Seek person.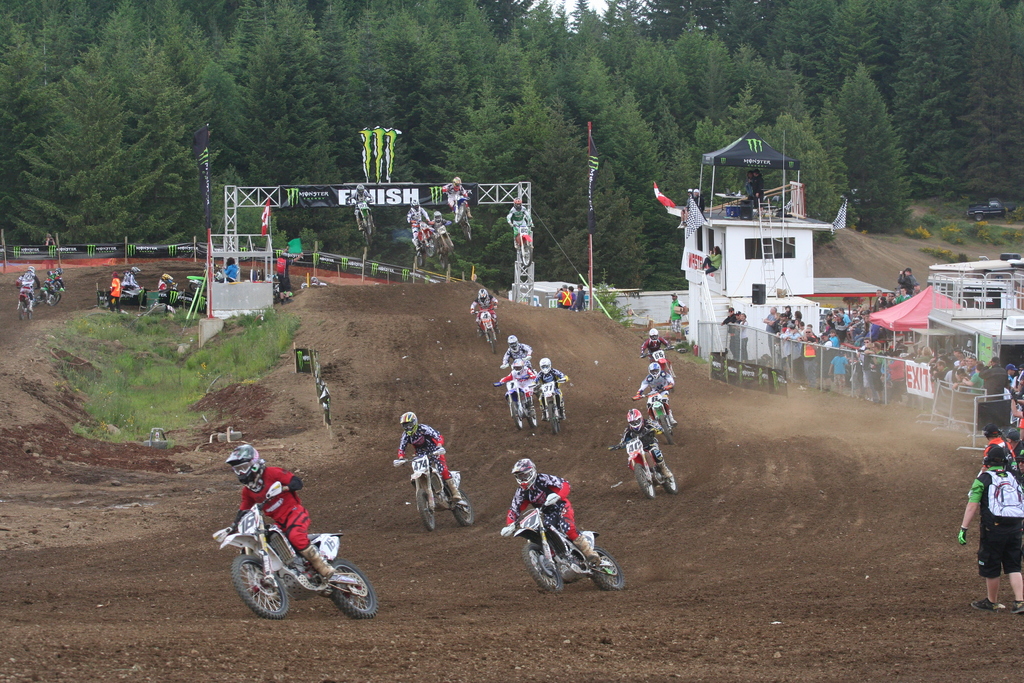
region(350, 181, 378, 231).
